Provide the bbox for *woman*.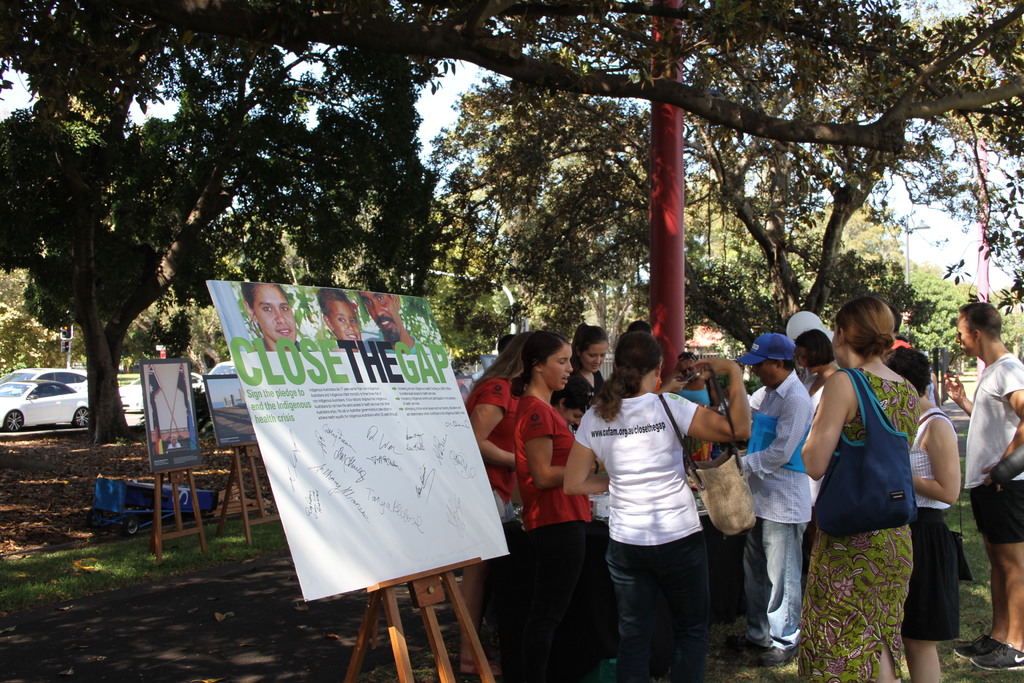
[892, 342, 975, 682].
